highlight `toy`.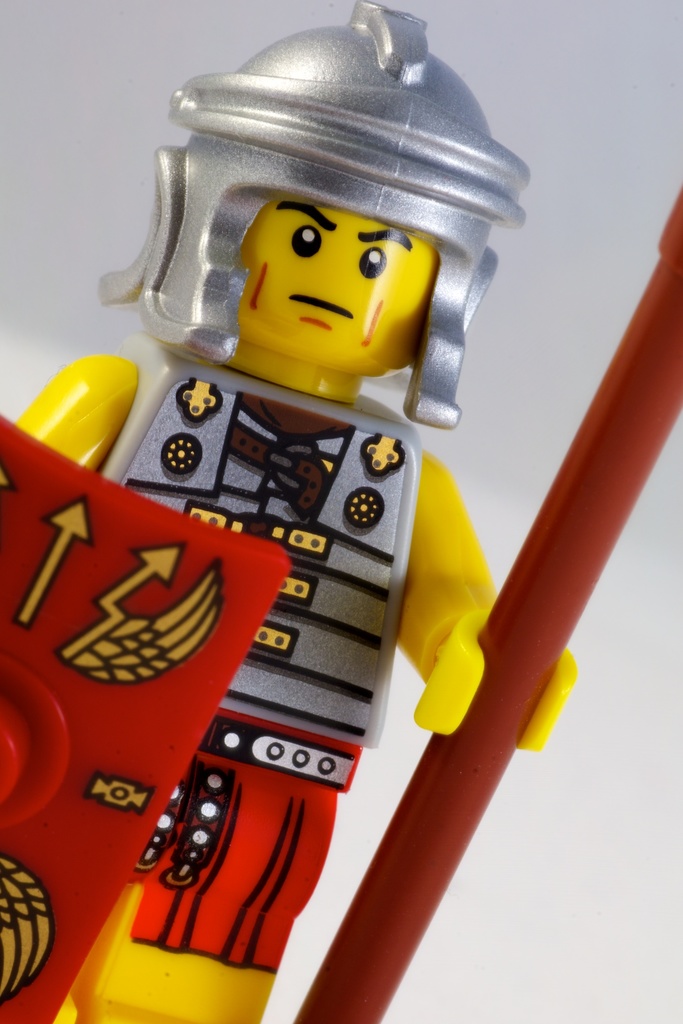
Highlighted region: bbox(0, 0, 682, 1023).
